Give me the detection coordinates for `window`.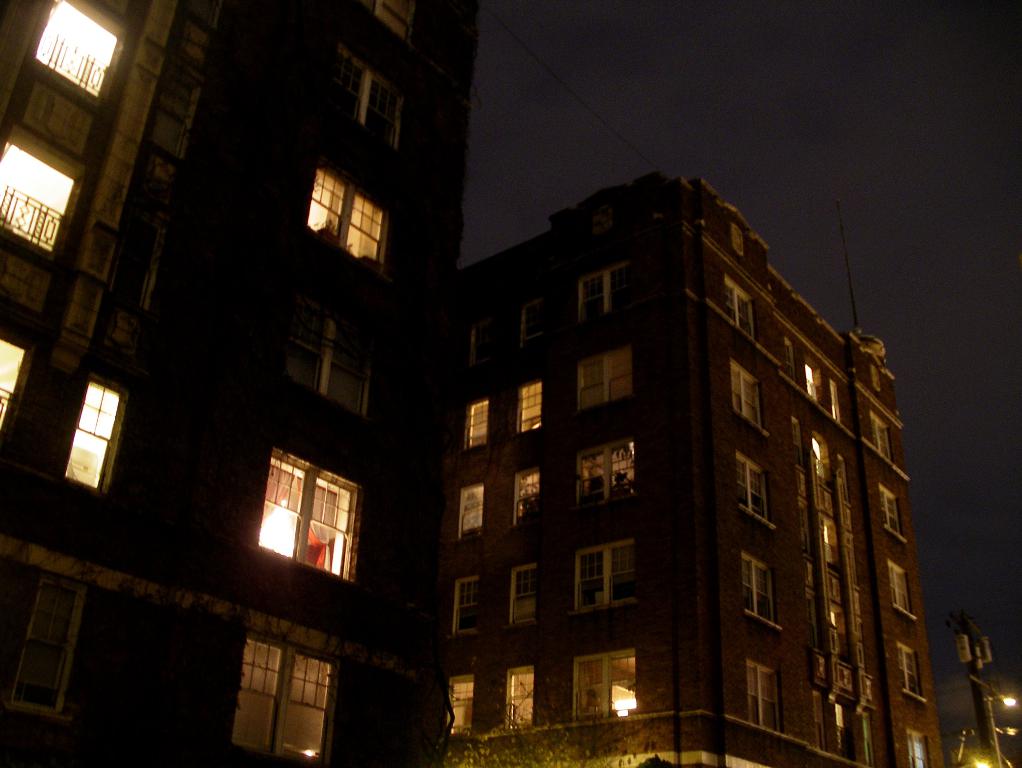
x1=897 y1=636 x2=928 y2=707.
